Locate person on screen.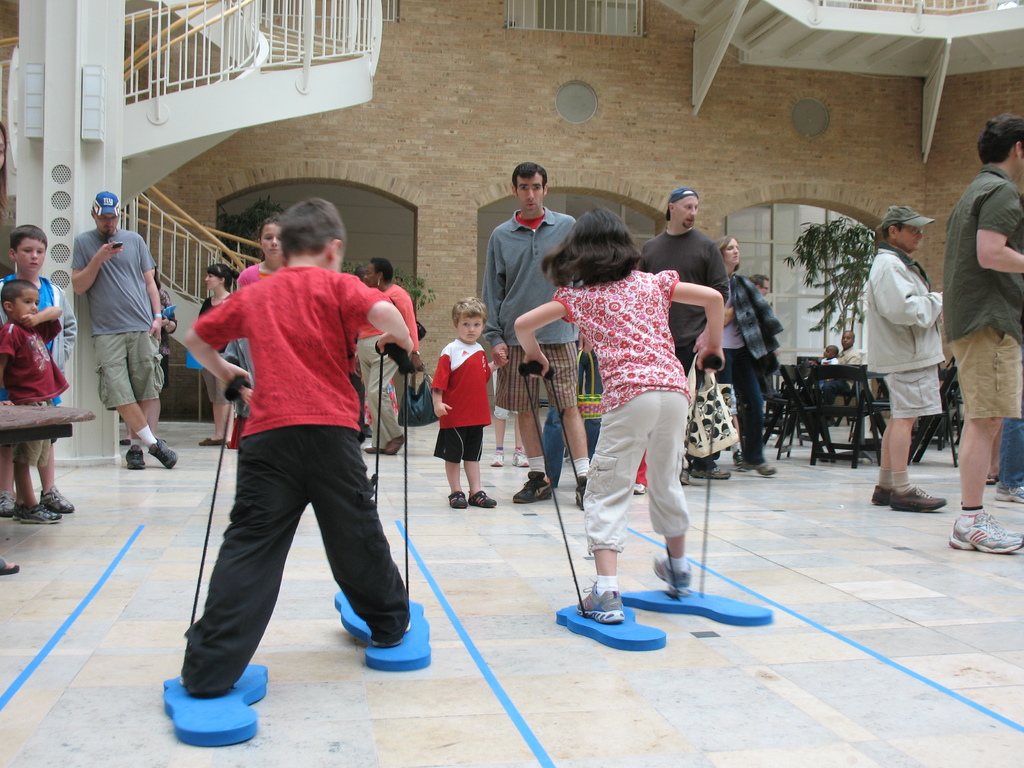
On screen at (x1=0, y1=282, x2=76, y2=525).
